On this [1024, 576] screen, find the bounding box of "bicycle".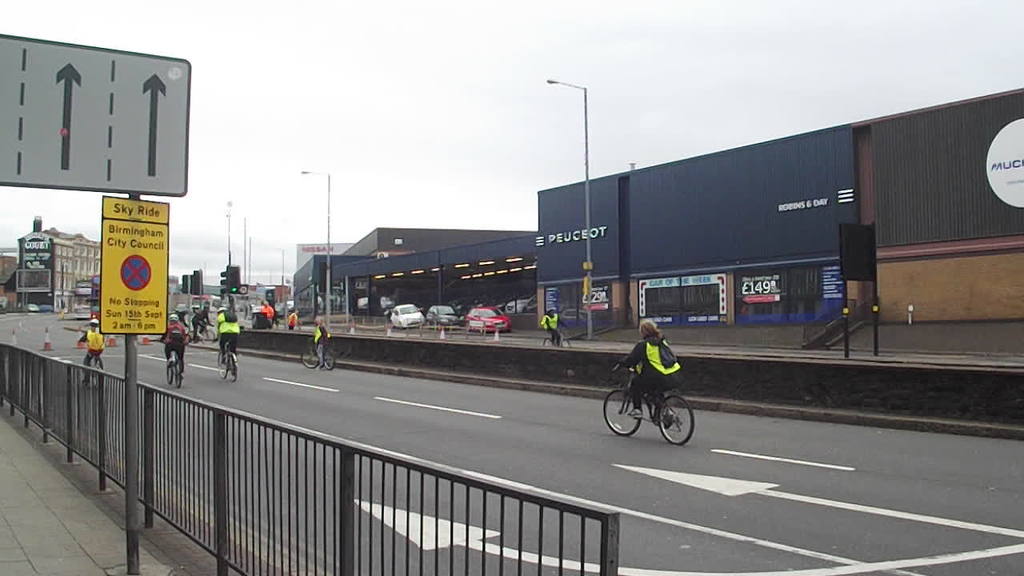
Bounding box: (x1=186, y1=323, x2=218, y2=347).
